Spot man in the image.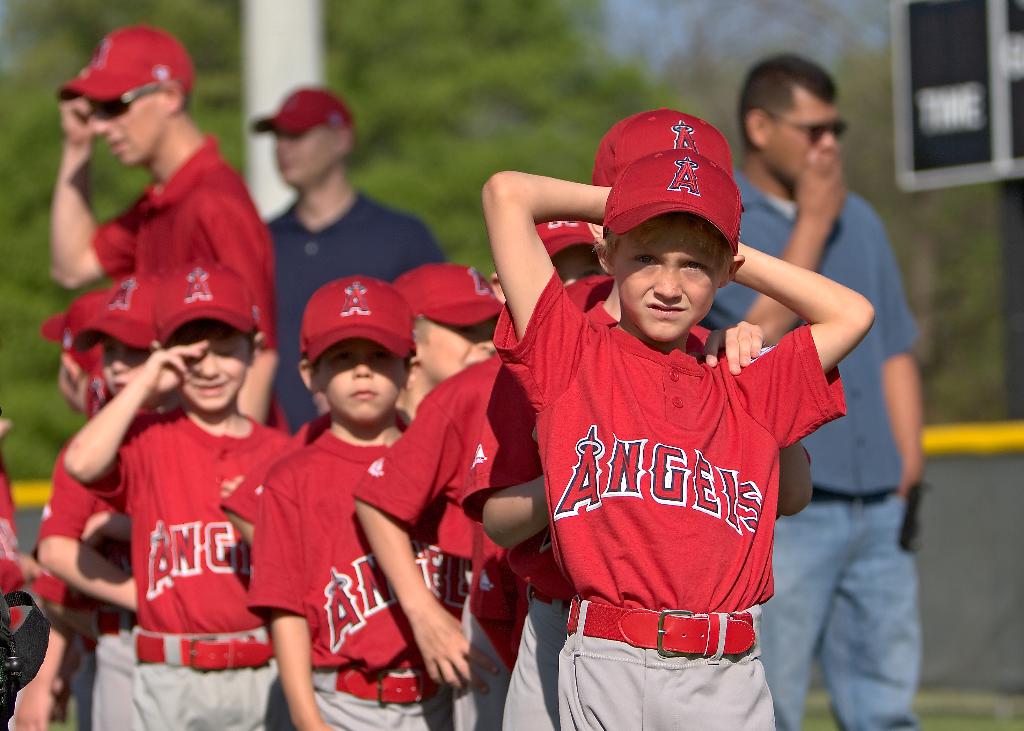
man found at select_region(36, 24, 287, 433).
